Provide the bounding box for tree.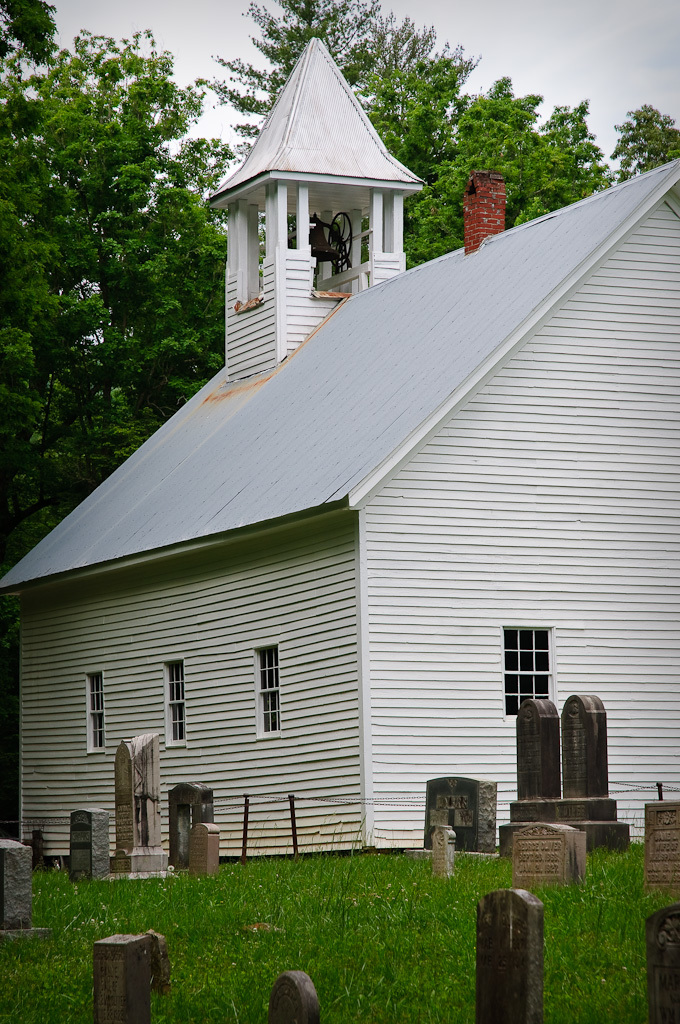
bbox=[0, 0, 242, 842].
